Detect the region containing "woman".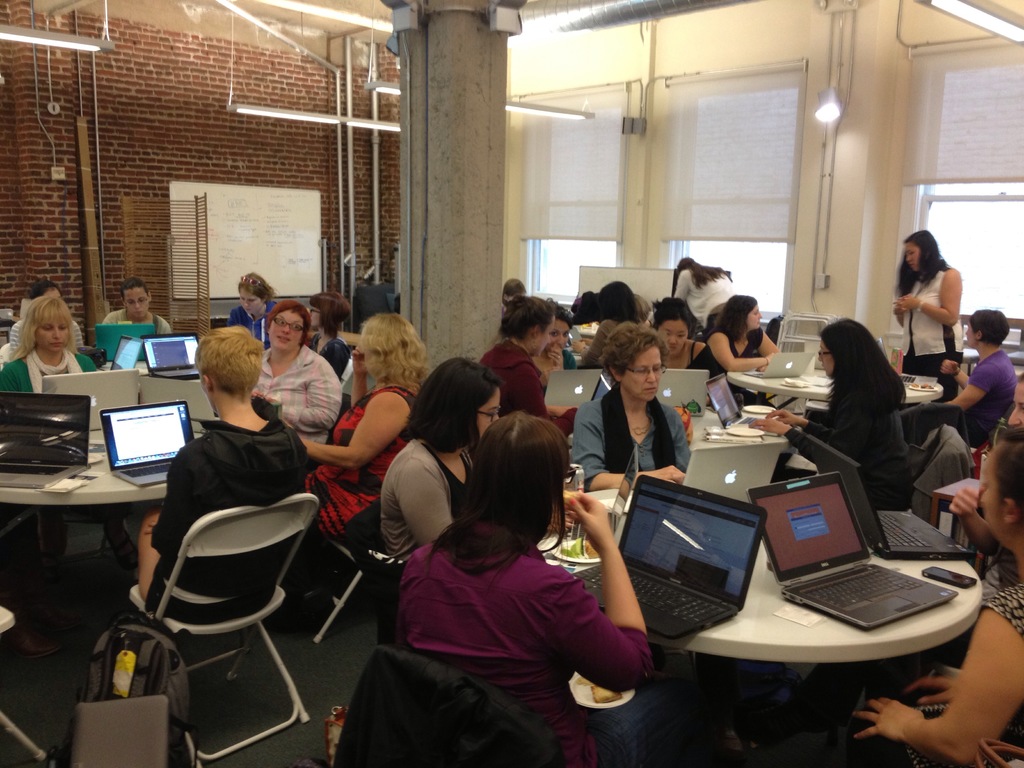
l=0, t=296, r=97, b=394.
